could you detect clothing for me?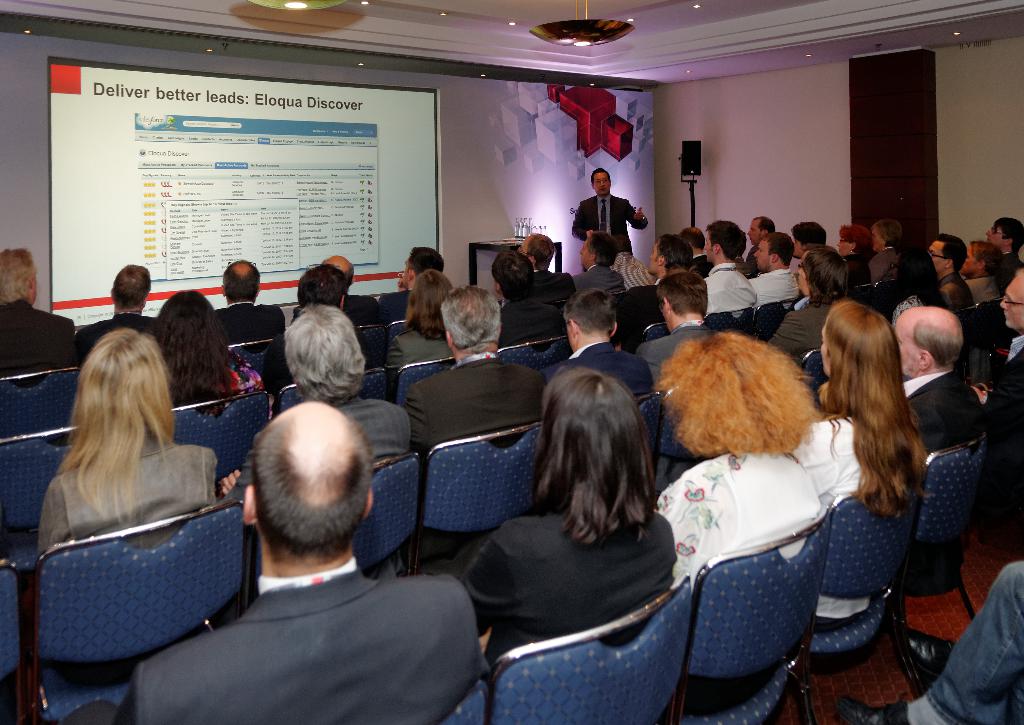
Detection result: <box>880,568,1019,724</box>.
